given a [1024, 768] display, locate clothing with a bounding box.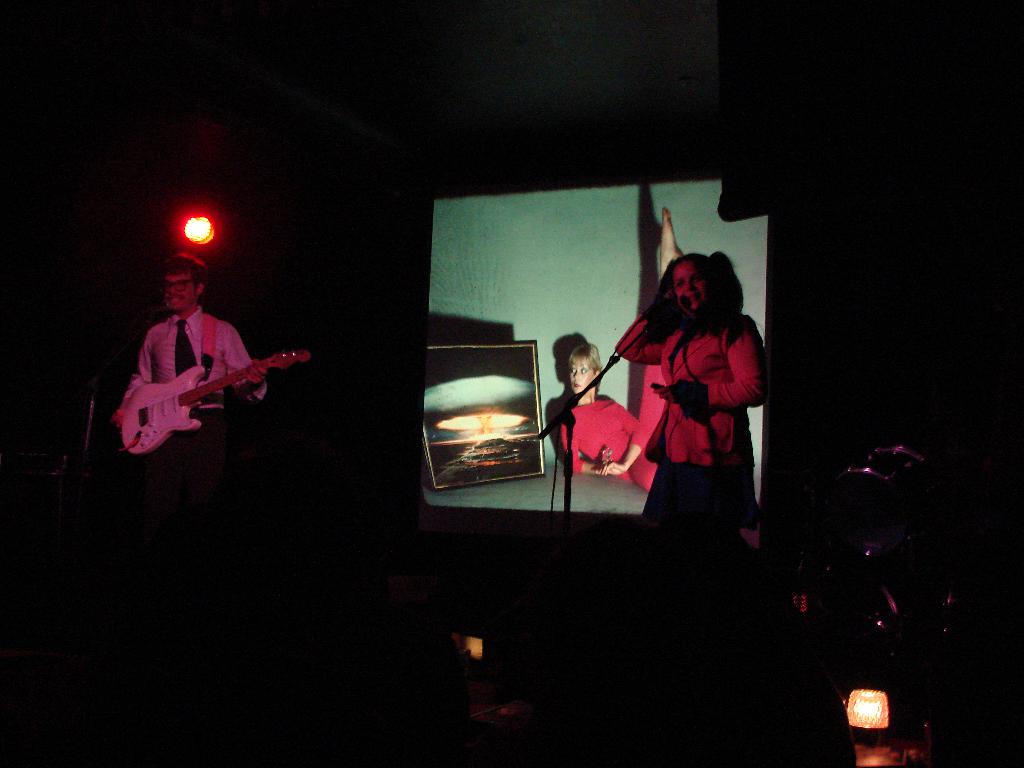
Located: l=622, t=271, r=764, b=525.
